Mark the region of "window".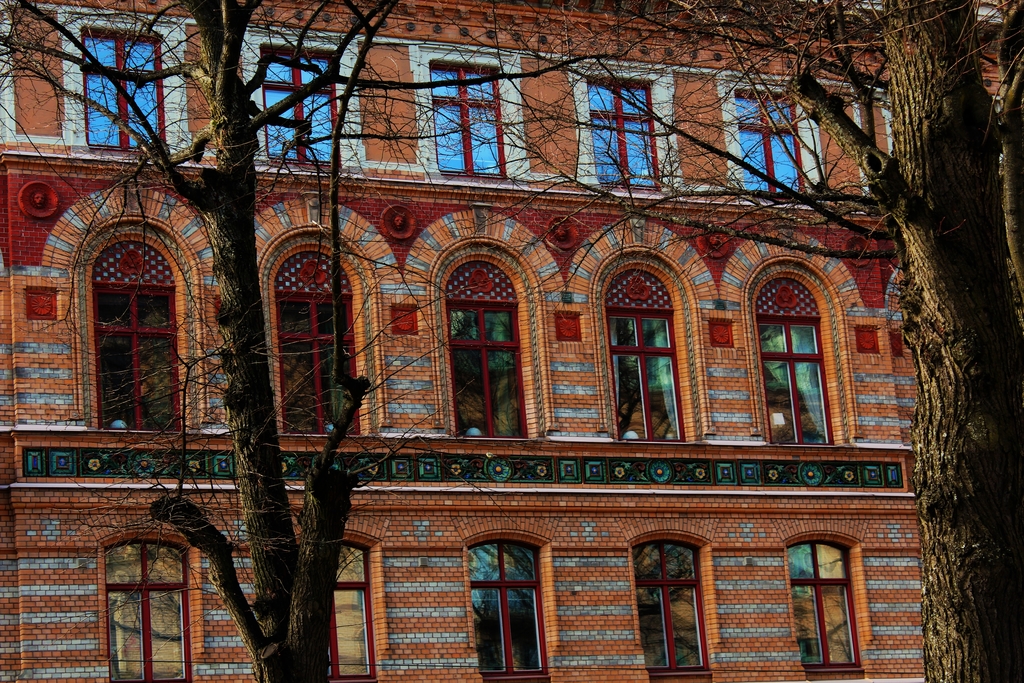
Region: [459, 523, 557, 682].
